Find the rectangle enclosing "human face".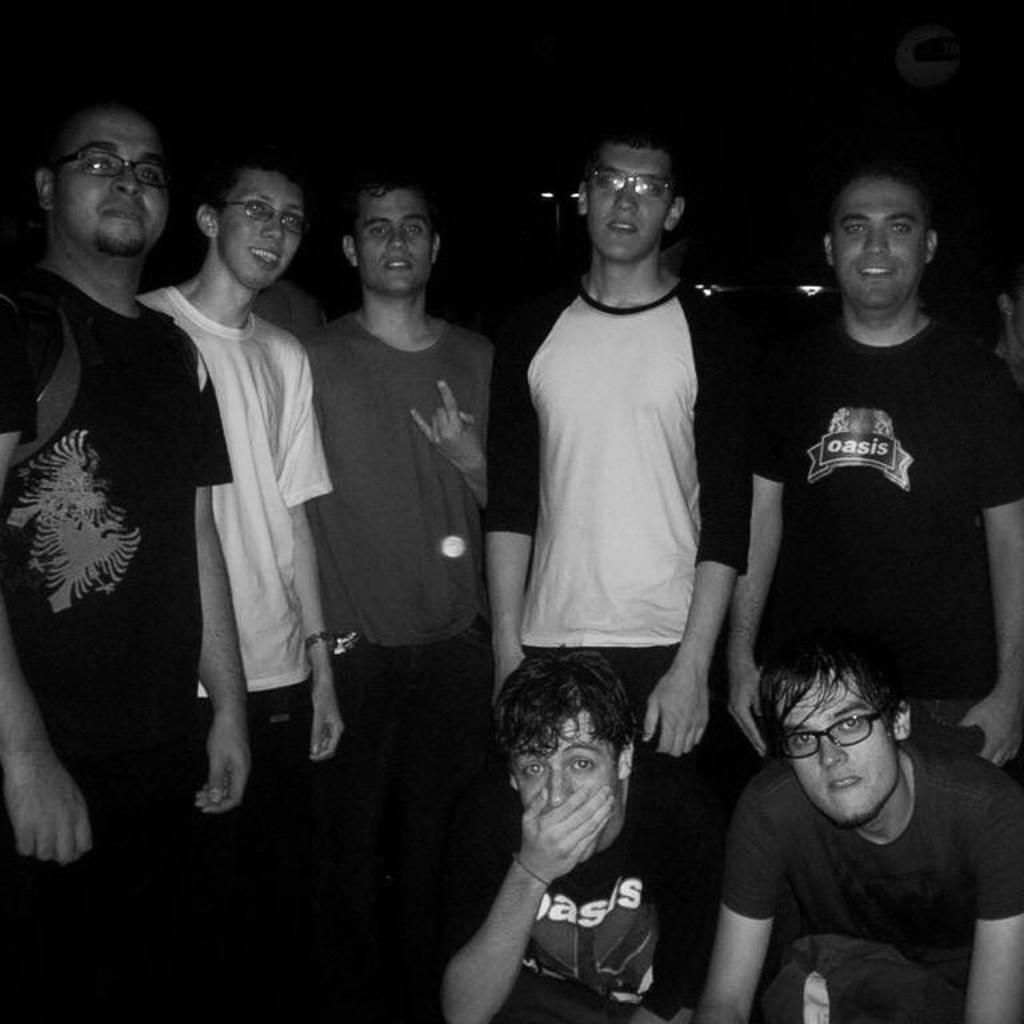
box(779, 672, 902, 816).
